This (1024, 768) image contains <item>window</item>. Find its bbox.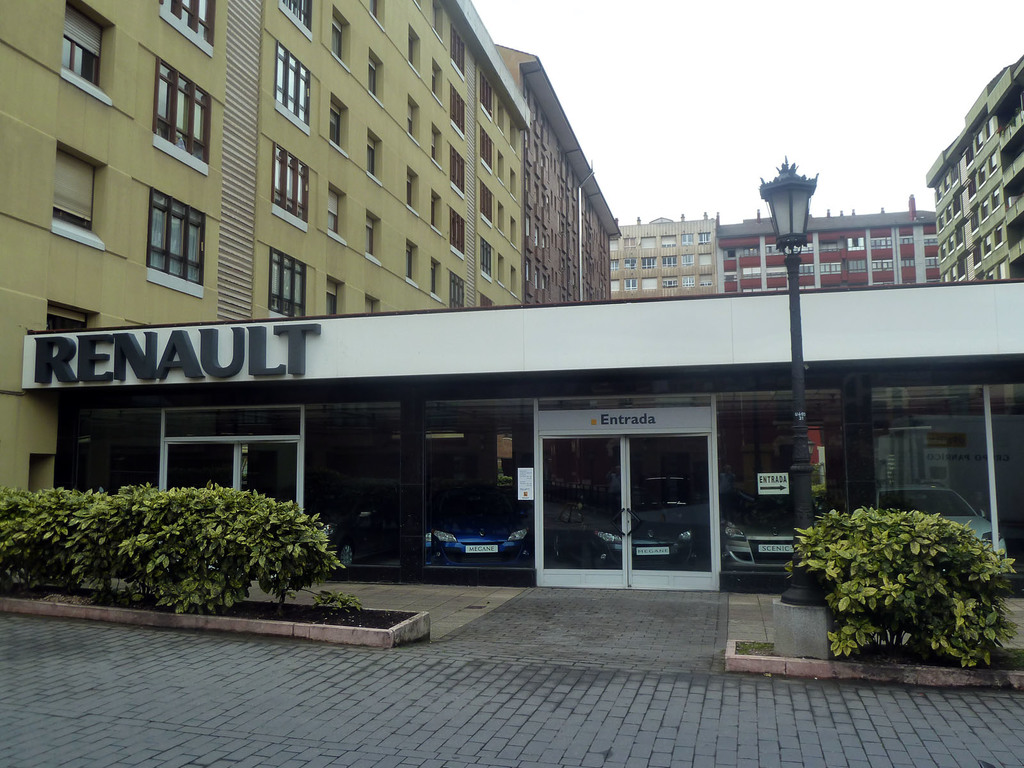
477, 231, 495, 283.
